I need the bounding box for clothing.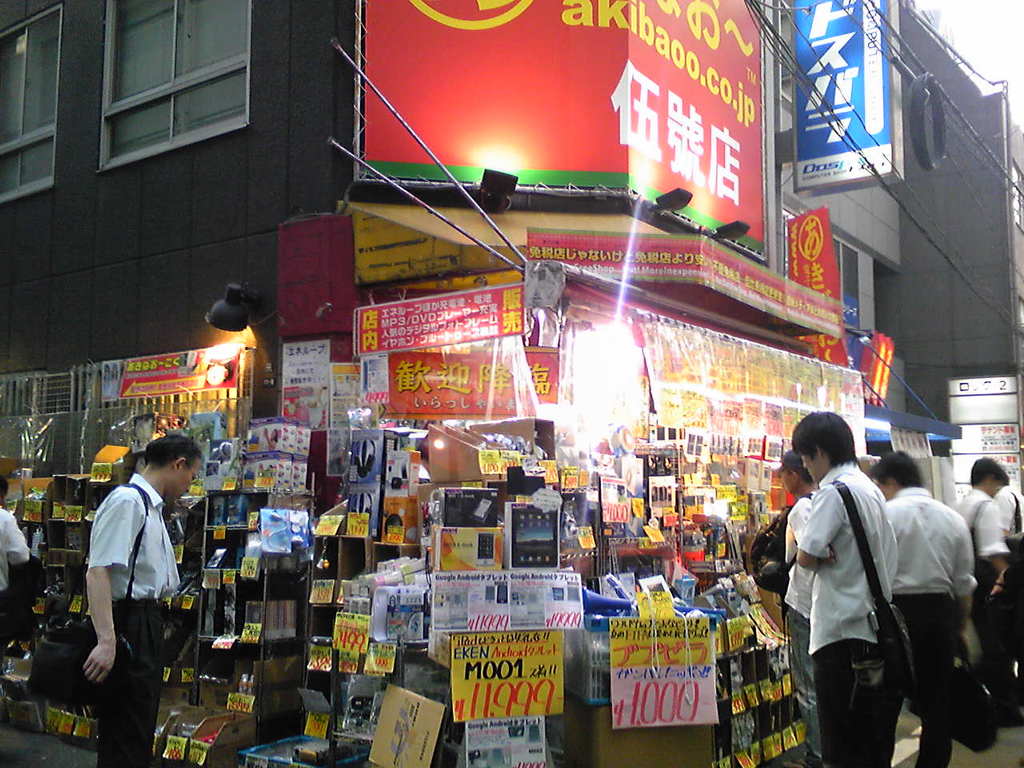
Here it is: [955,490,1010,608].
